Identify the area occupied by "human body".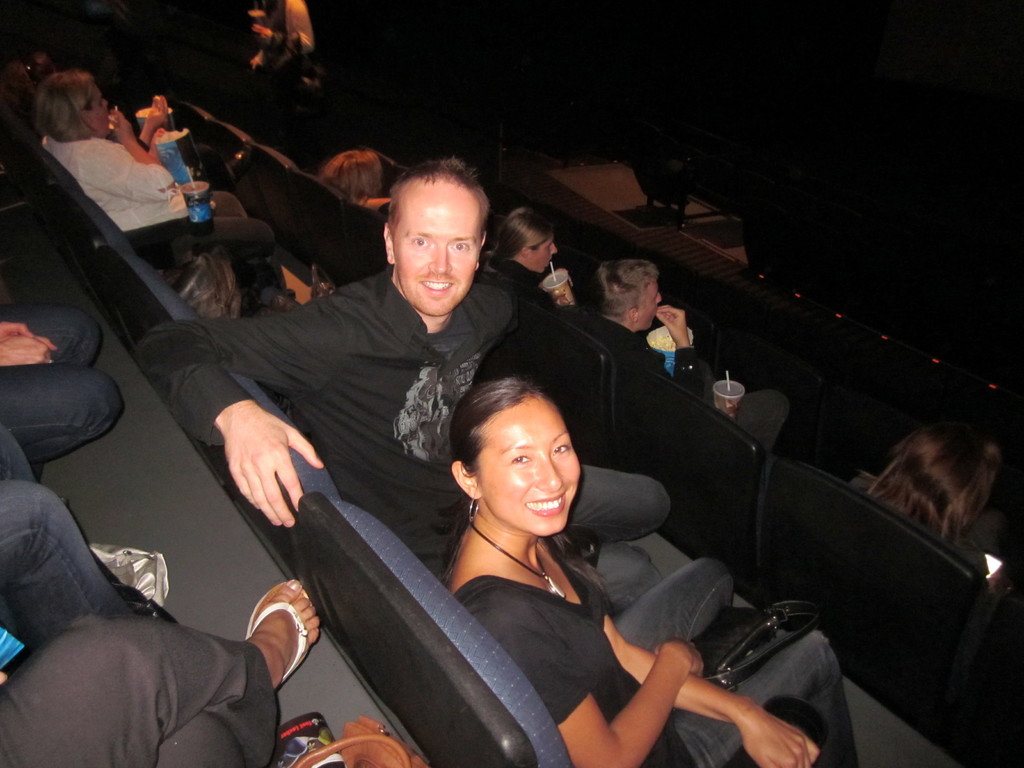
Area: 847/422/1012/625.
